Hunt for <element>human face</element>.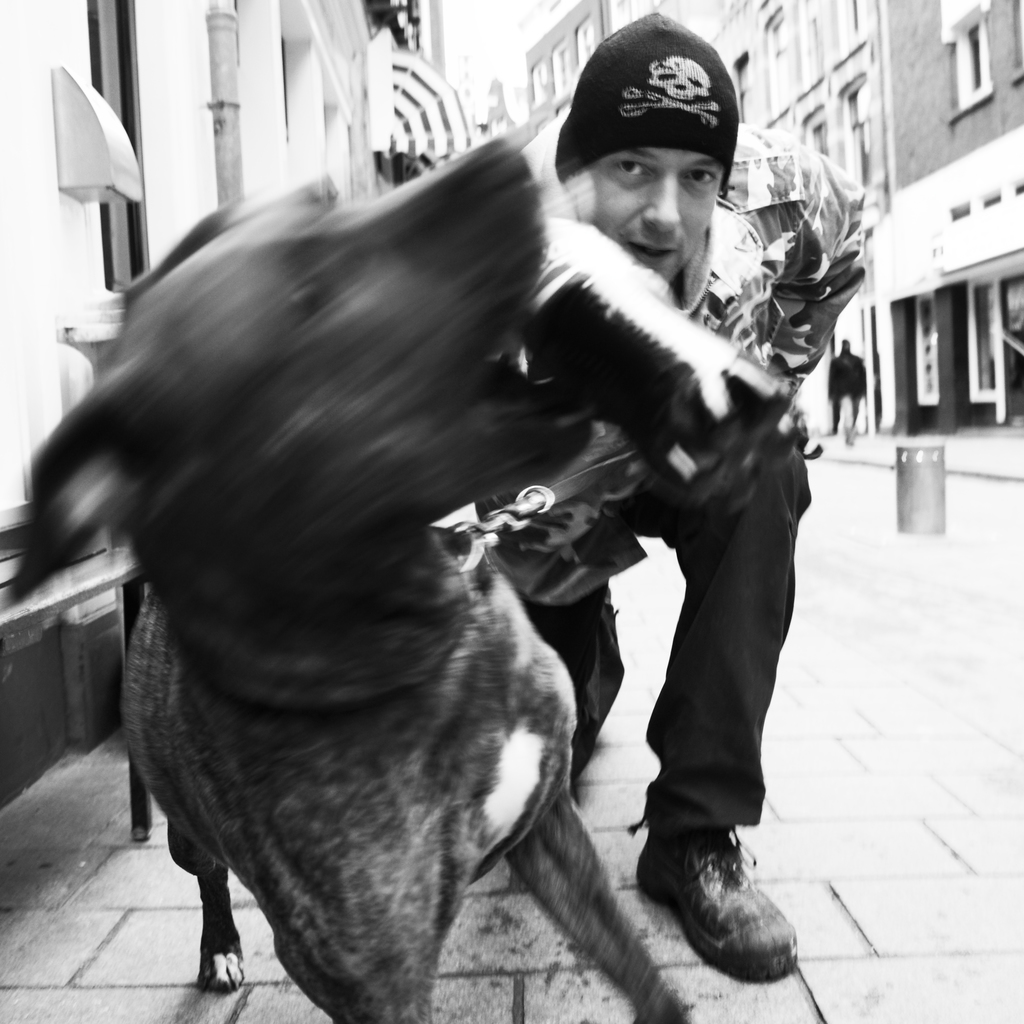
Hunted down at (x1=575, y1=148, x2=732, y2=276).
